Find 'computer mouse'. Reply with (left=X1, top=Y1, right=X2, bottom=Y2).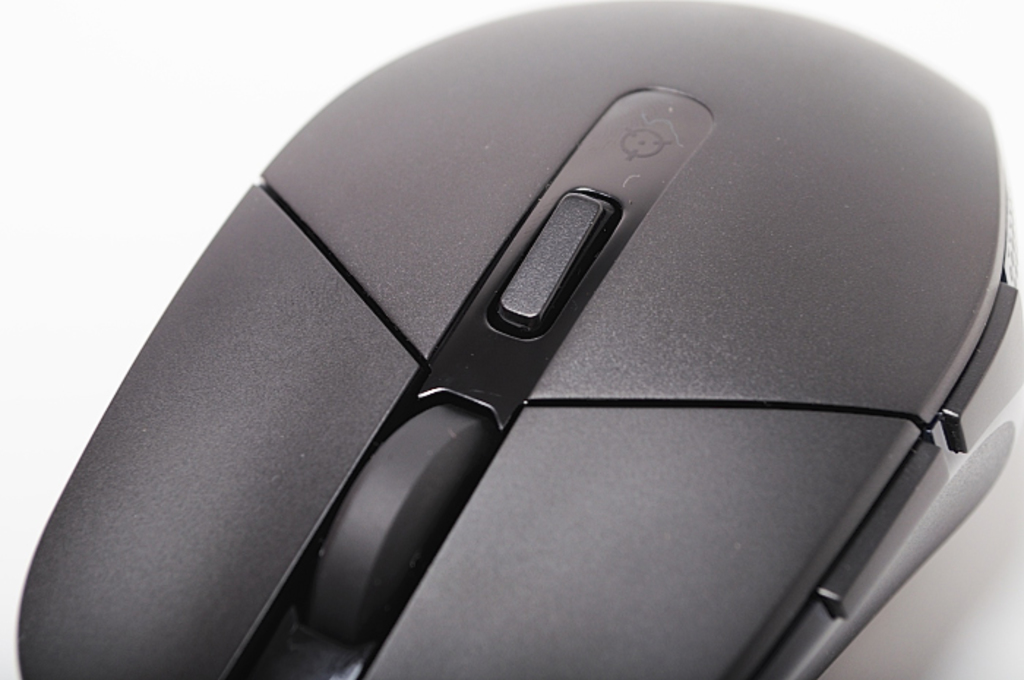
(left=19, top=0, right=1020, bottom=679).
